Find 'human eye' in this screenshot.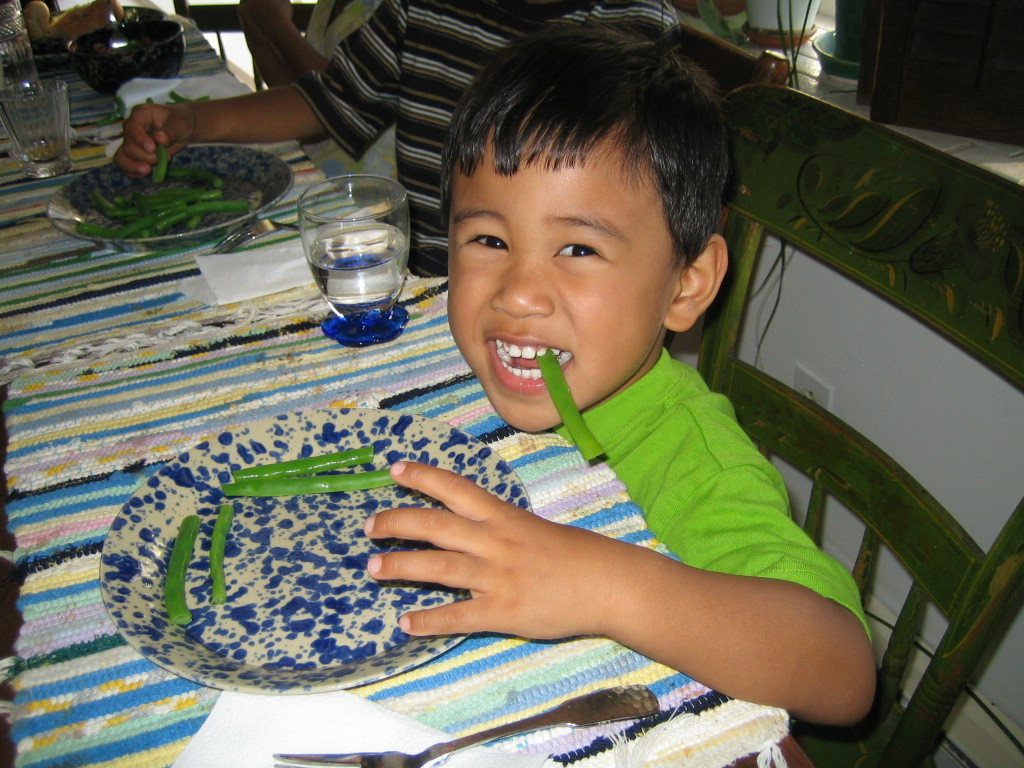
The bounding box for 'human eye' is pyautogui.locateOnScreen(462, 227, 506, 254).
